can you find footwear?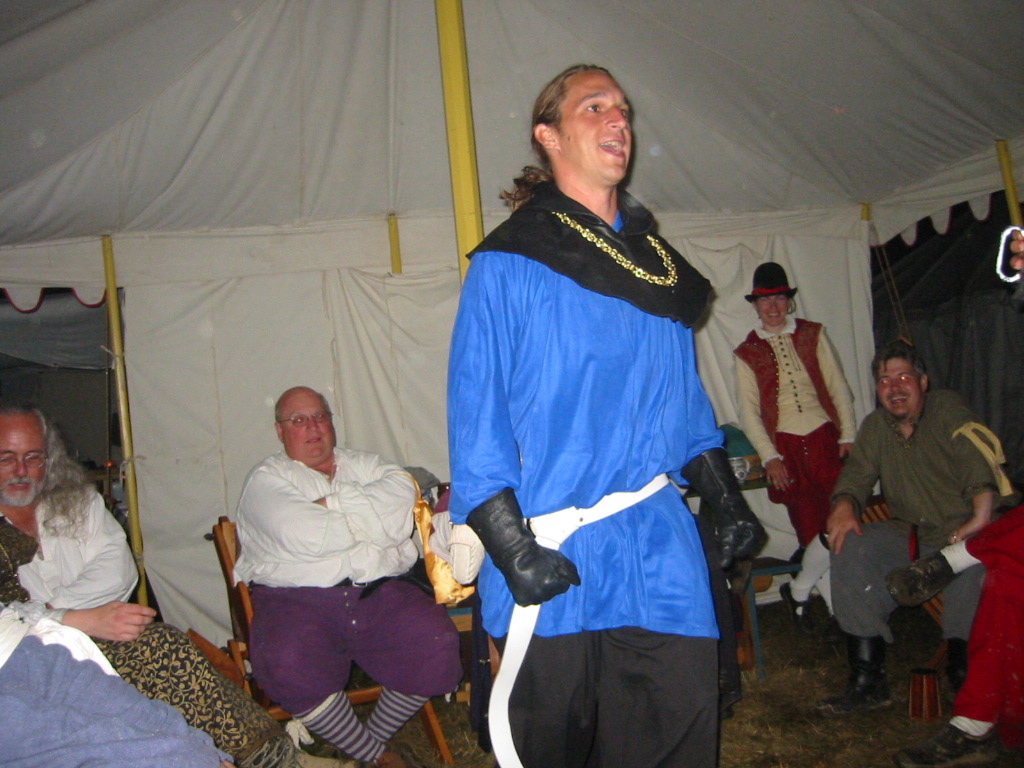
Yes, bounding box: region(777, 582, 810, 656).
